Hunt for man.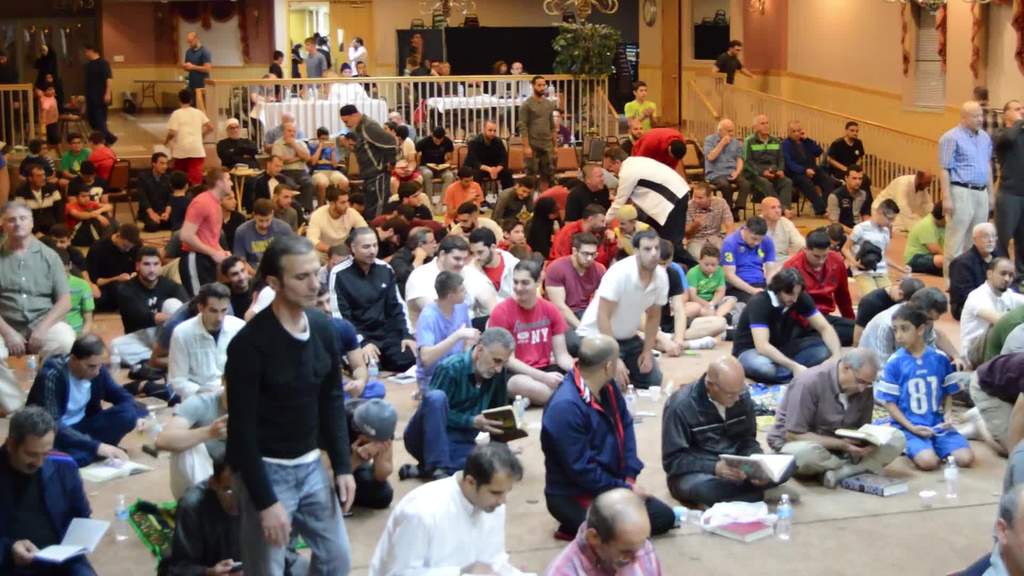
Hunted down at region(344, 38, 372, 70).
